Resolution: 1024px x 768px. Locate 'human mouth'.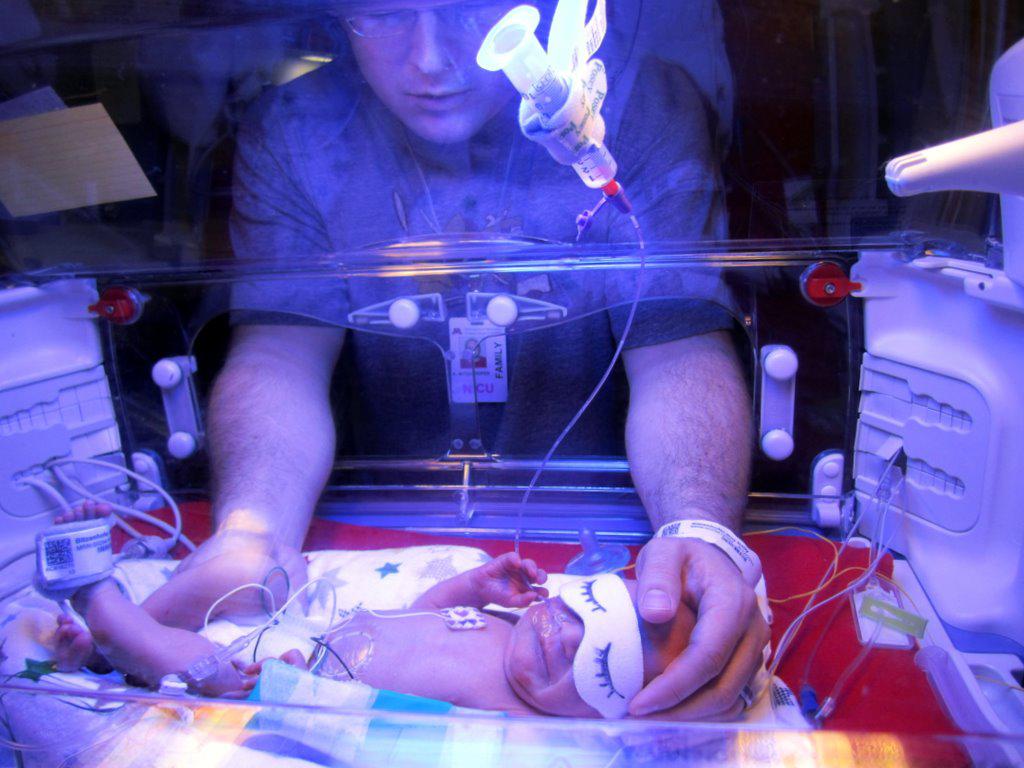
(x1=393, y1=77, x2=488, y2=115).
